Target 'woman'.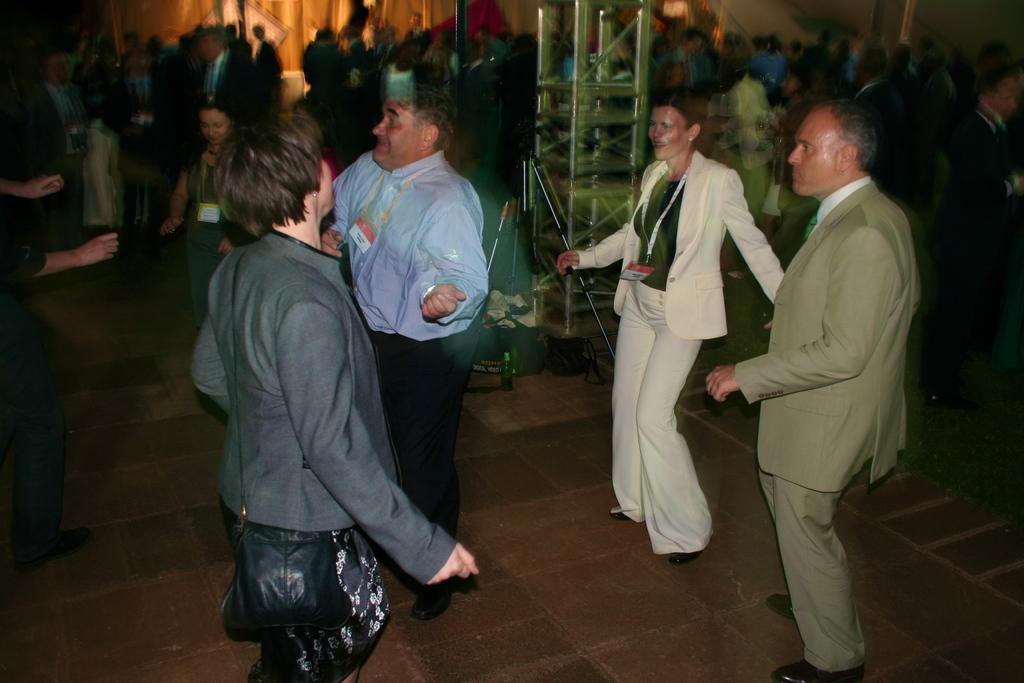
Target region: detection(155, 99, 246, 325).
